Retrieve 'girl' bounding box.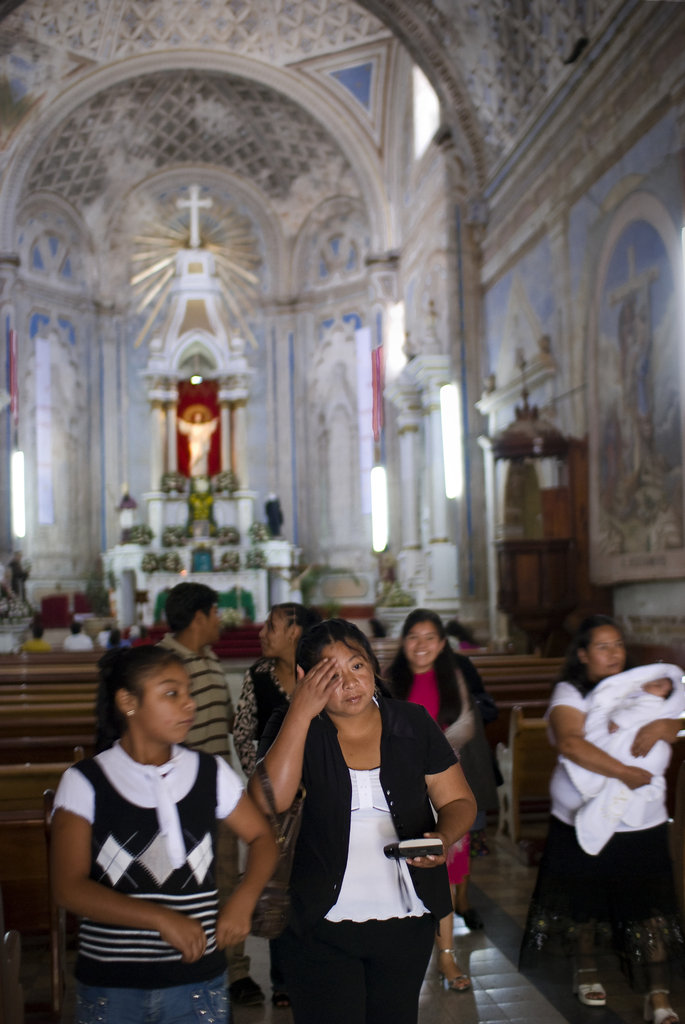
Bounding box: BBox(260, 626, 479, 1023).
